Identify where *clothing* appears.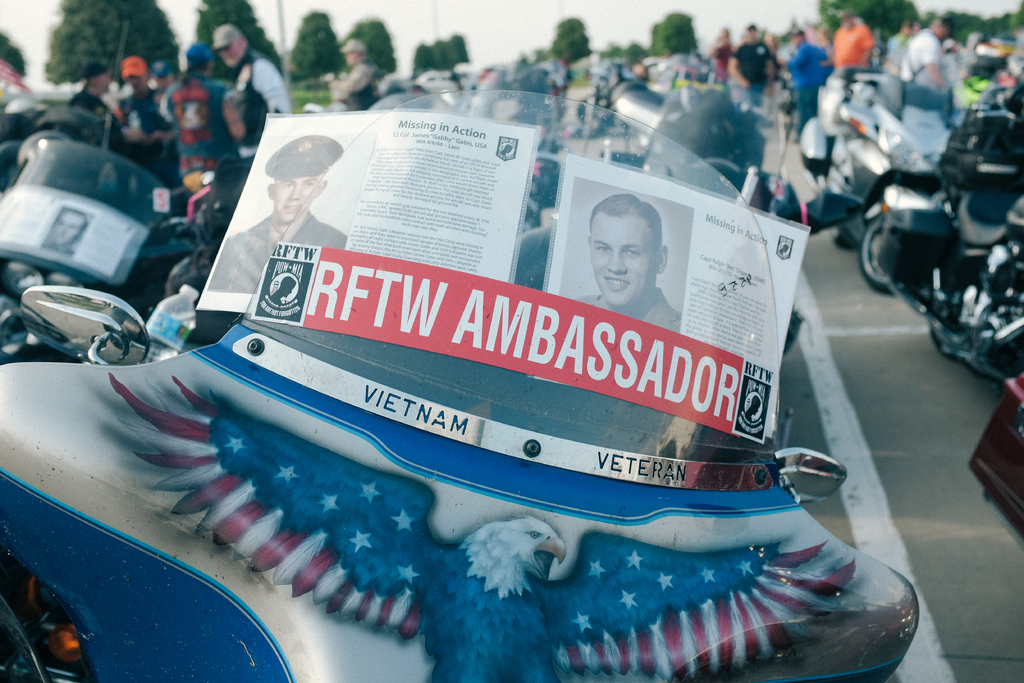
Appears at bbox=(225, 54, 294, 199).
